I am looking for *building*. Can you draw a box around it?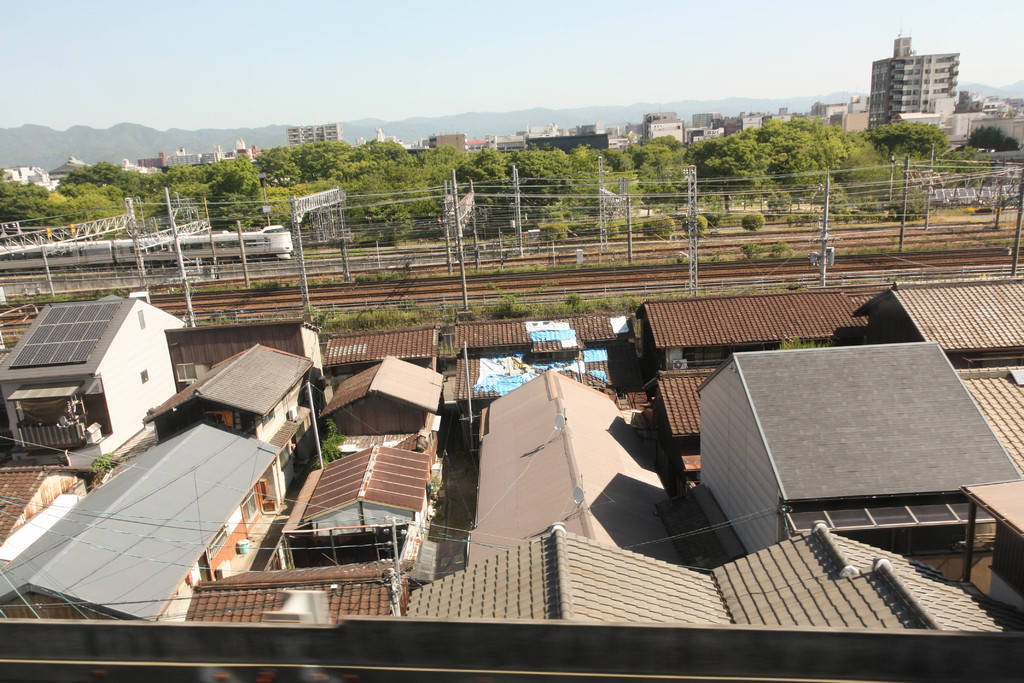
Sure, the bounding box is [x1=480, y1=365, x2=688, y2=560].
